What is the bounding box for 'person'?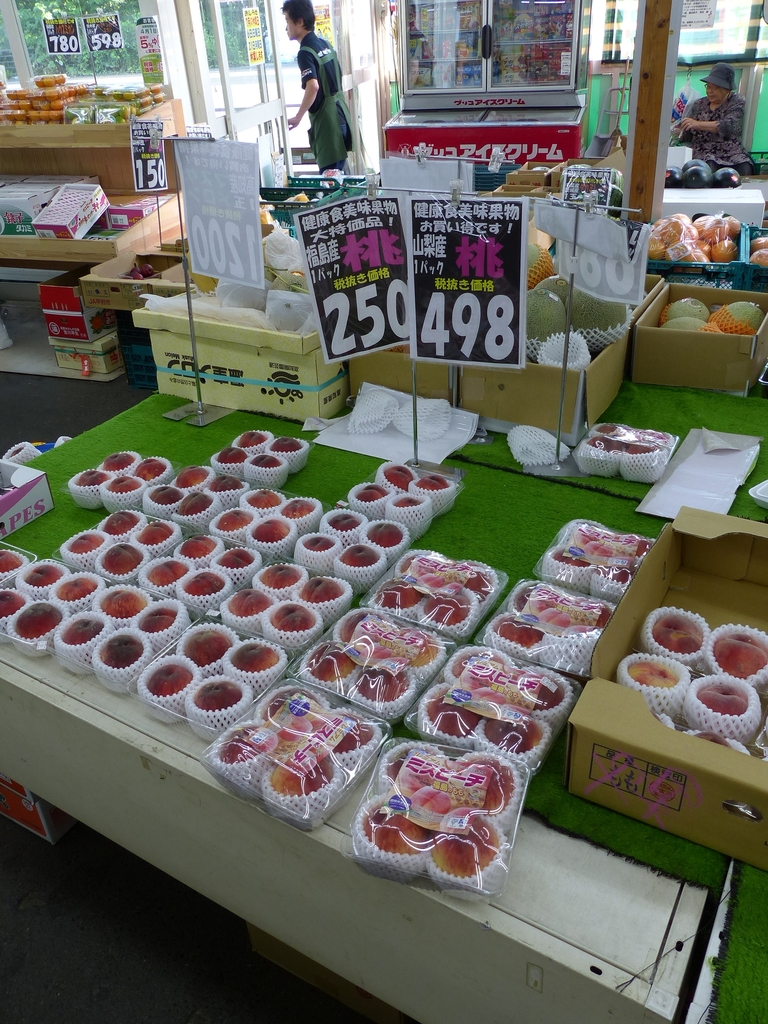
(left=671, top=67, right=764, bottom=186).
